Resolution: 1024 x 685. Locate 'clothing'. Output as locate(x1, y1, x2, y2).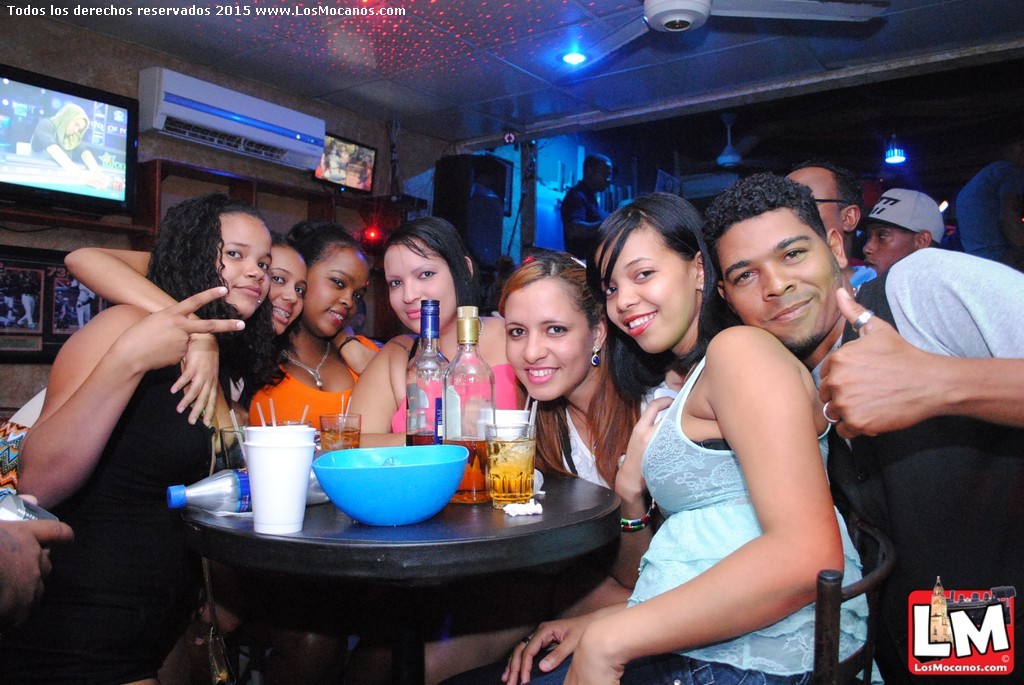
locate(18, 277, 40, 329).
